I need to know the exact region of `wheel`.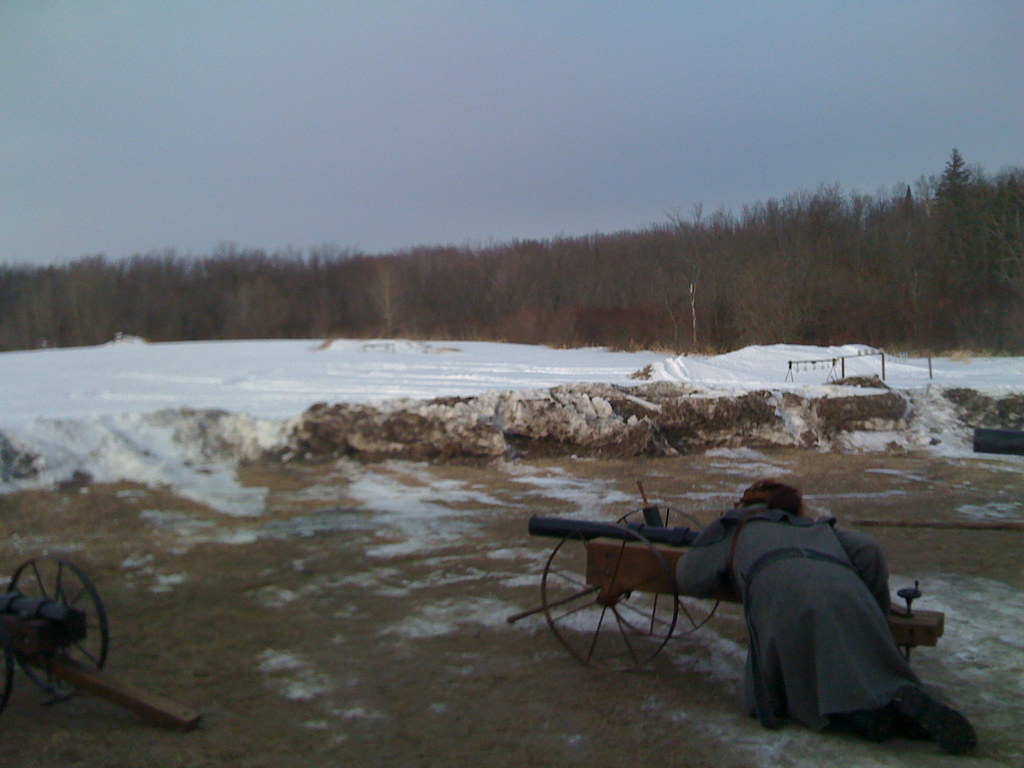
Region: detection(3, 554, 113, 706).
